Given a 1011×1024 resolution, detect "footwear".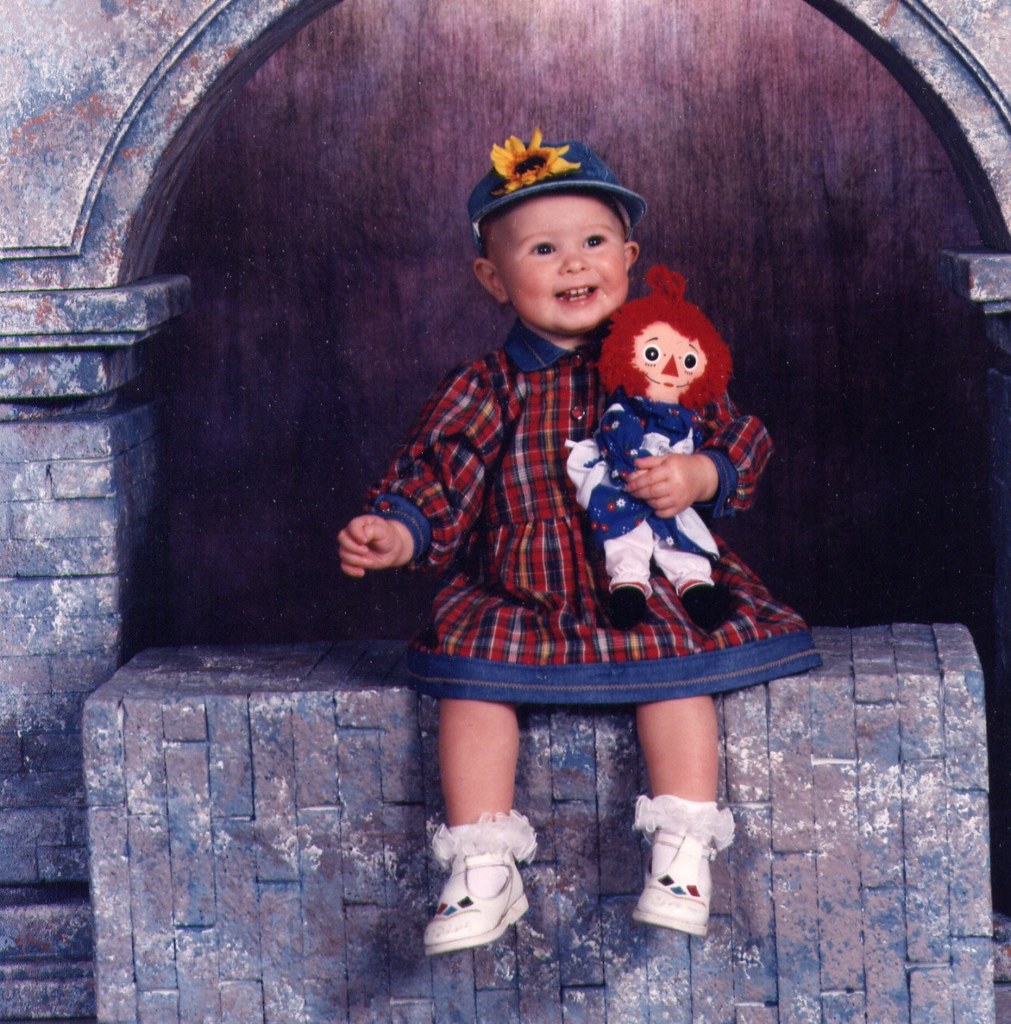
l=423, t=811, r=534, b=955.
